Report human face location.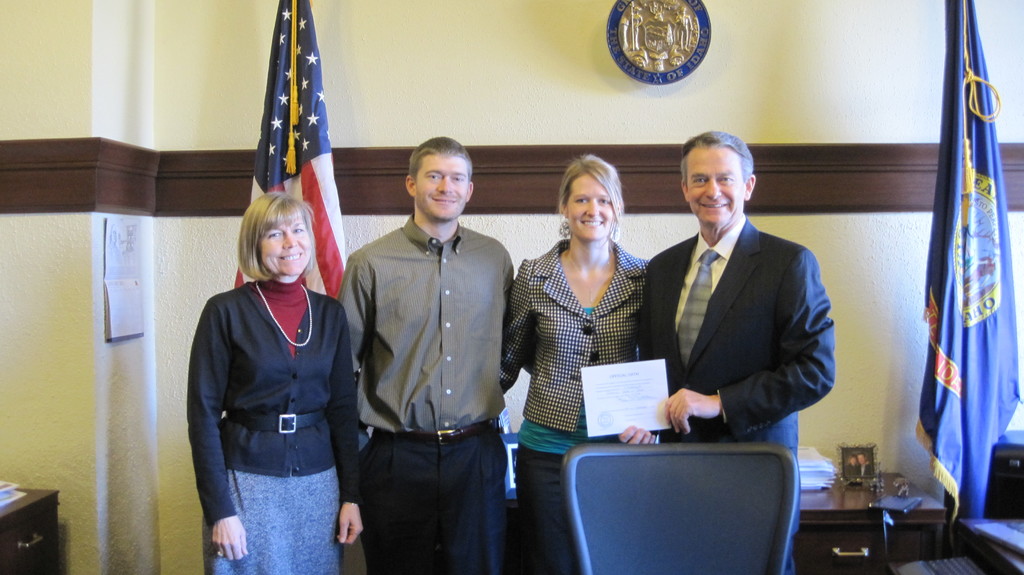
Report: bbox=(412, 158, 470, 219).
